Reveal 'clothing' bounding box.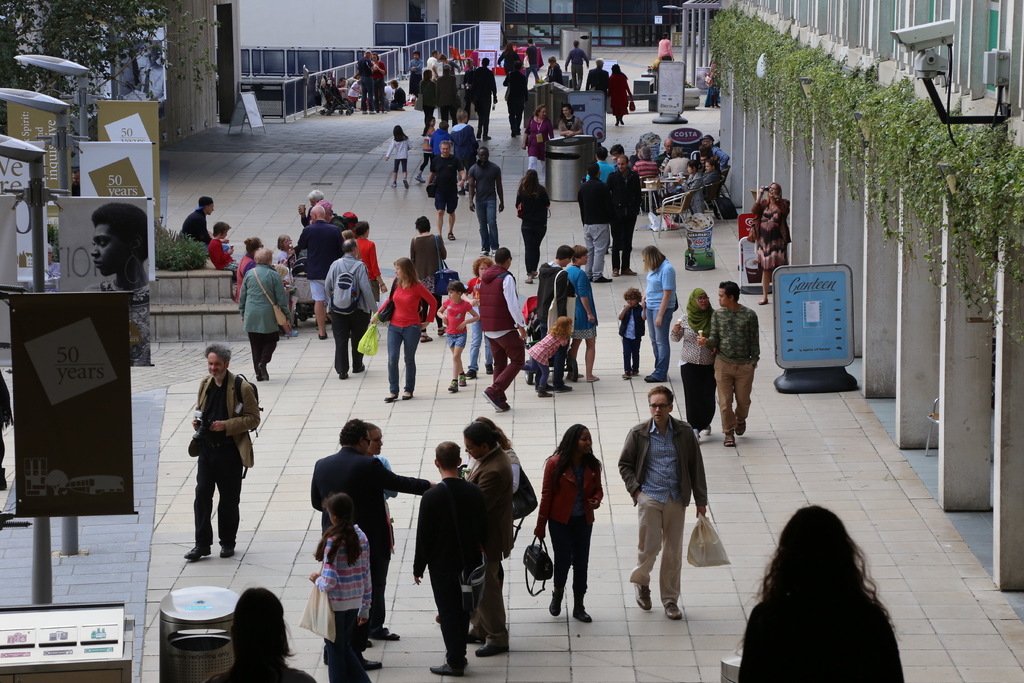
Revealed: <bbox>502, 70, 530, 131</bbox>.
